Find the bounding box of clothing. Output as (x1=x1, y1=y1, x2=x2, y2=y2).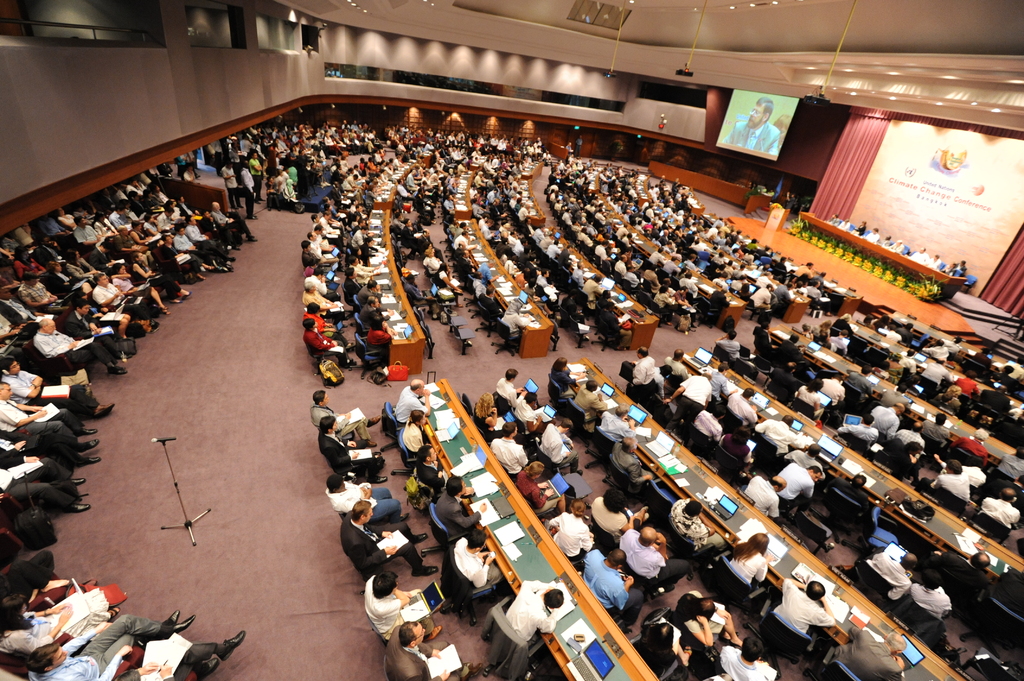
(x1=575, y1=546, x2=645, y2=622).
